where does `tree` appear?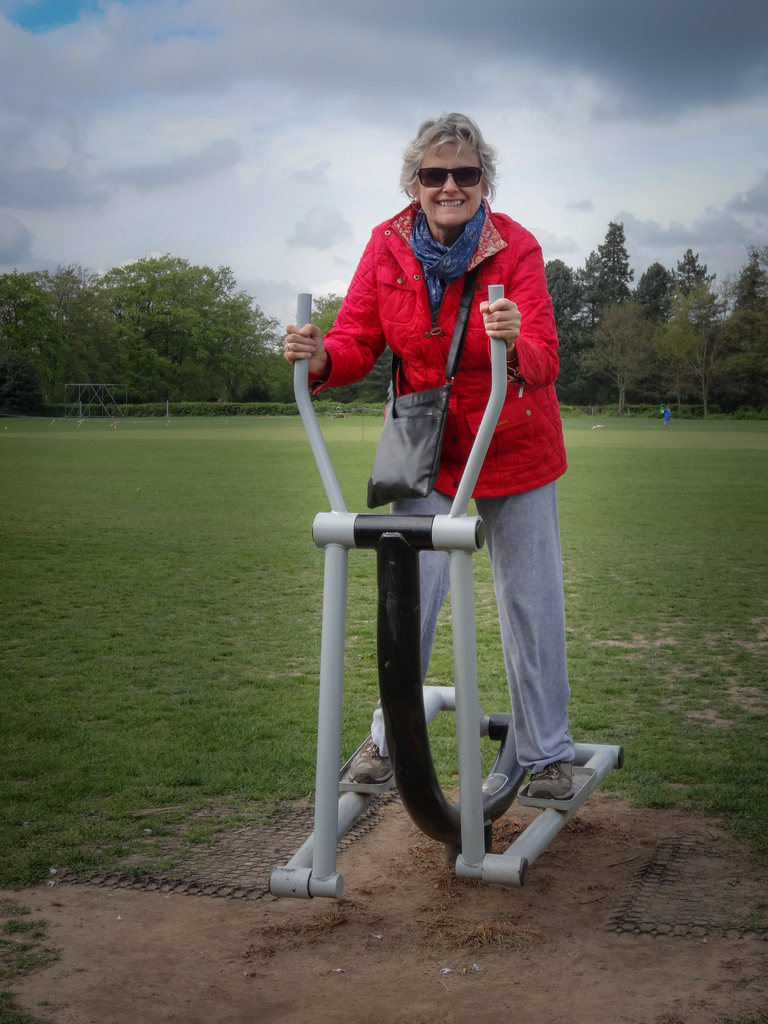
Appears at region(671, 246, 755, 392).
